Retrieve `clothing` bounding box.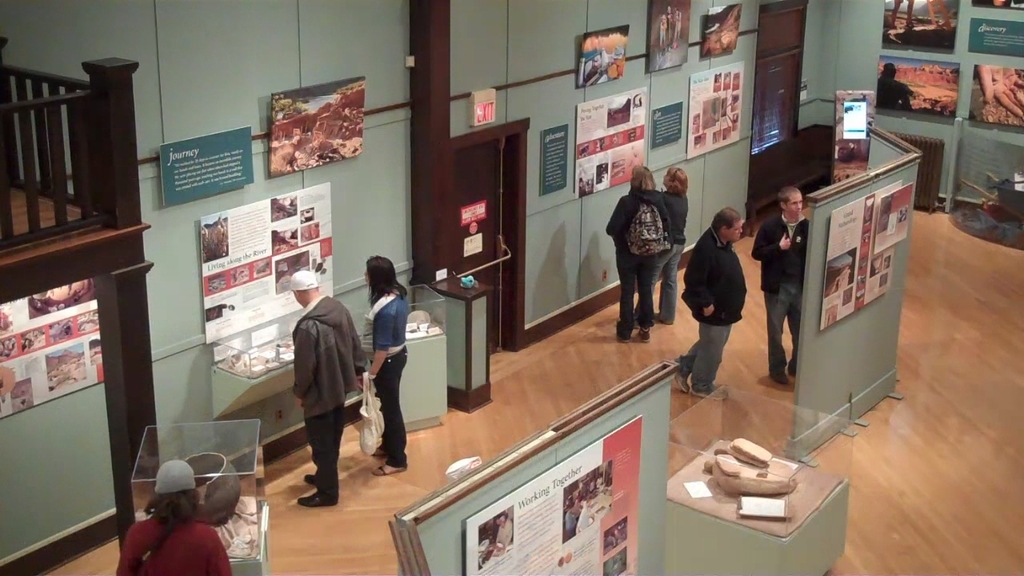
Bounding box: region(373, 294, 412, 460).
